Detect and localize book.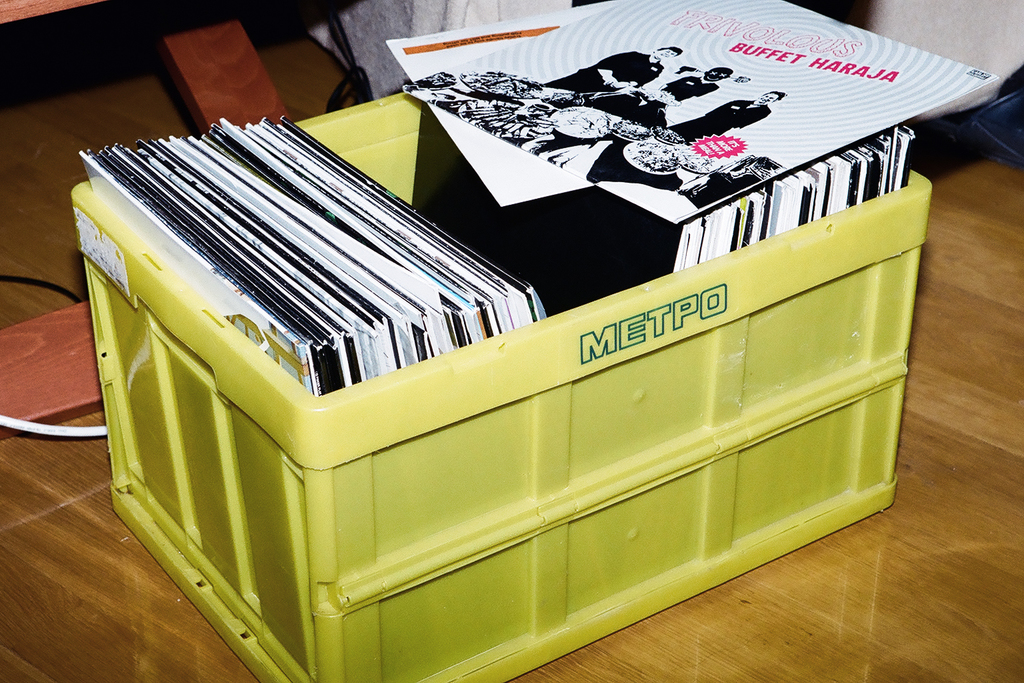
Localized at 403, 0, 999, 227.
